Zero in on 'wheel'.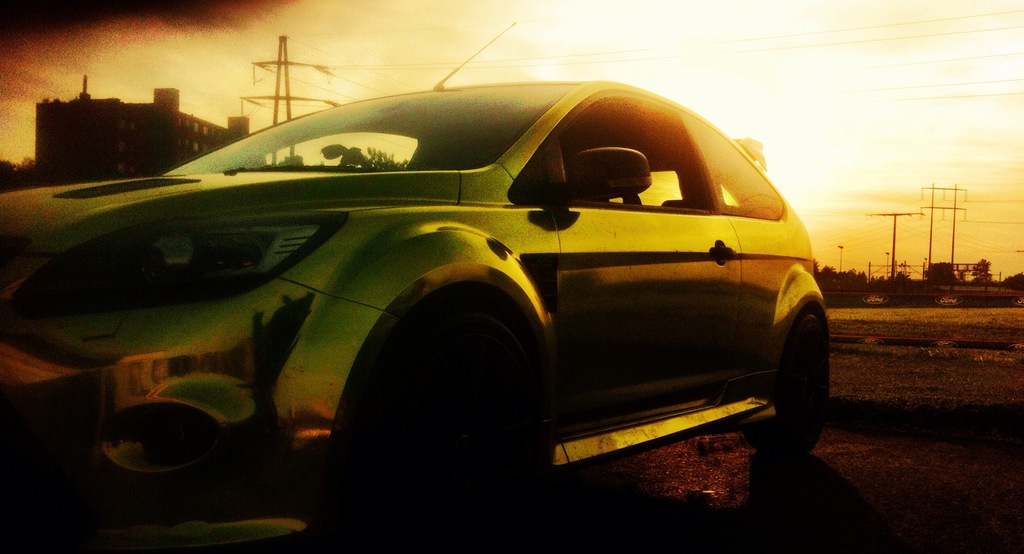
Zeroed in: 325, 295, 536, 553.
